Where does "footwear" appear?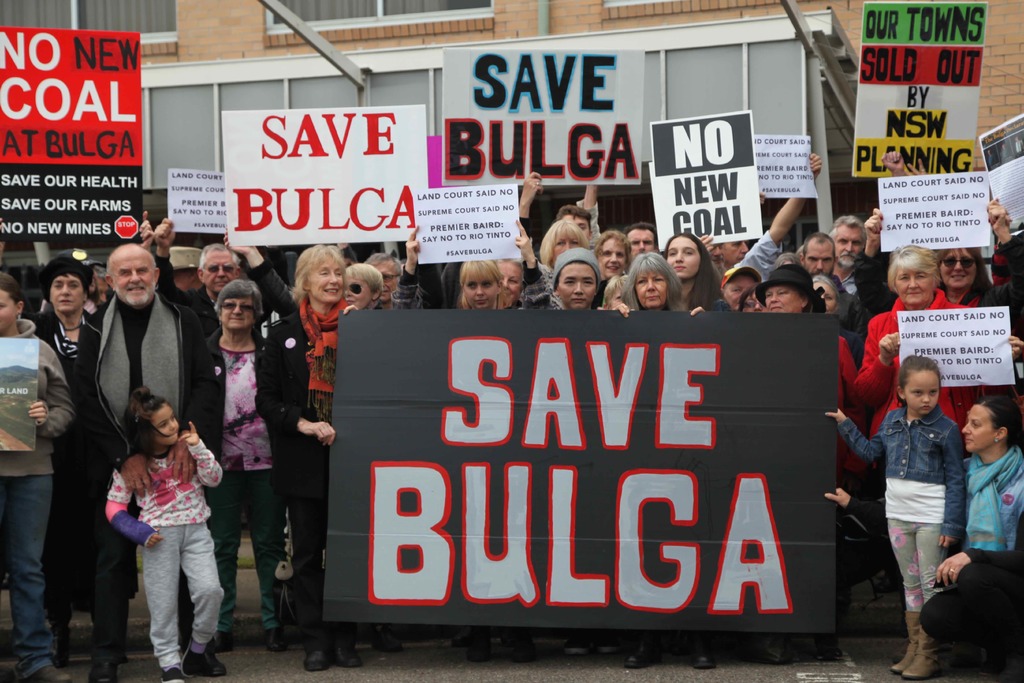
Appears at [x1=158, y1=666, x2=179, y2=682].
